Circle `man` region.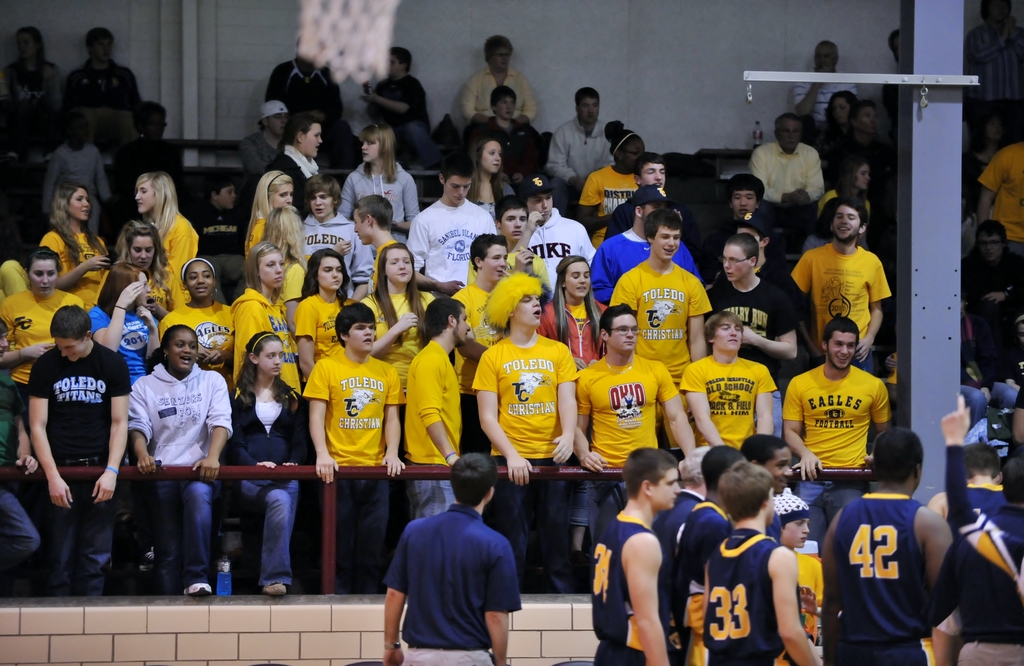
Region: left=368, top=478, right=525, bottom=654.
